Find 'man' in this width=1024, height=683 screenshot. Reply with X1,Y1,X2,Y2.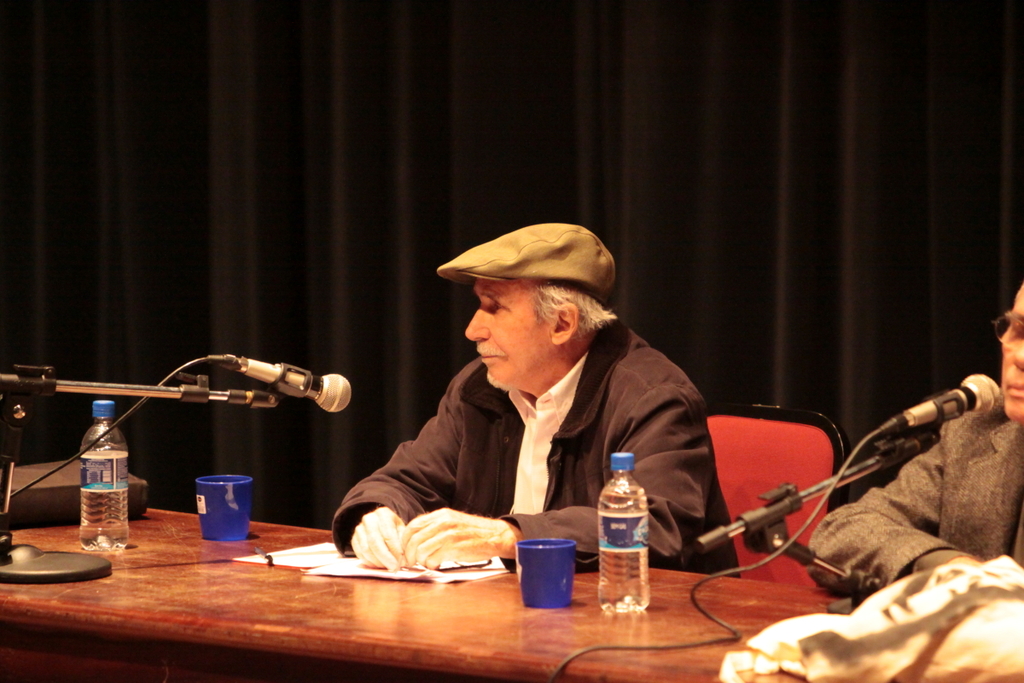
811,273,1023,612.
